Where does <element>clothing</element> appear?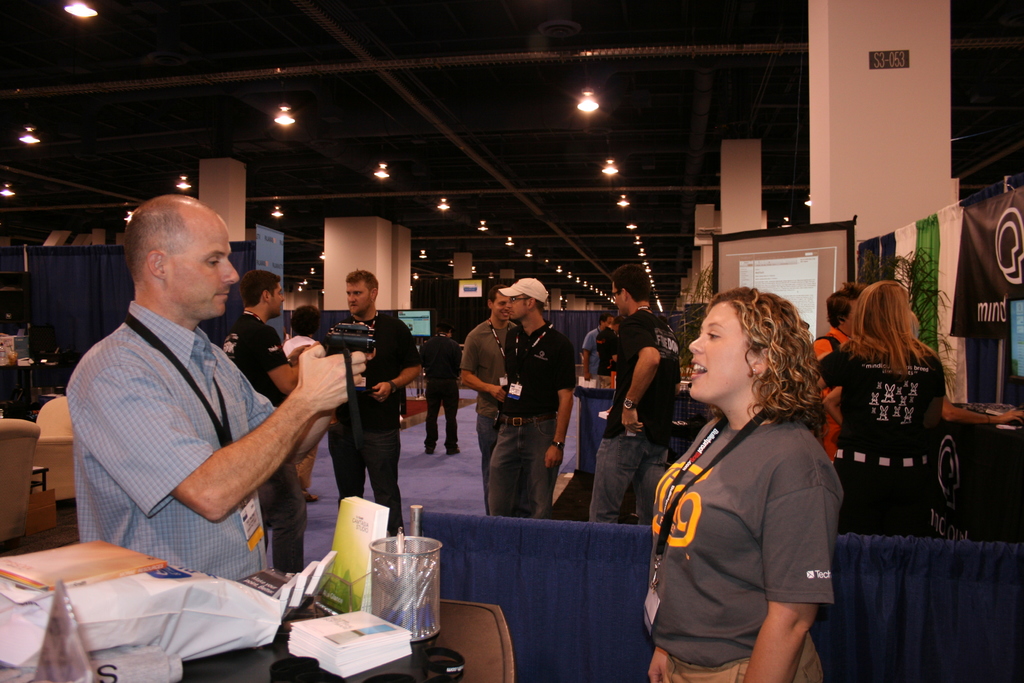
Appears at box(276, 333, 317, 493).
